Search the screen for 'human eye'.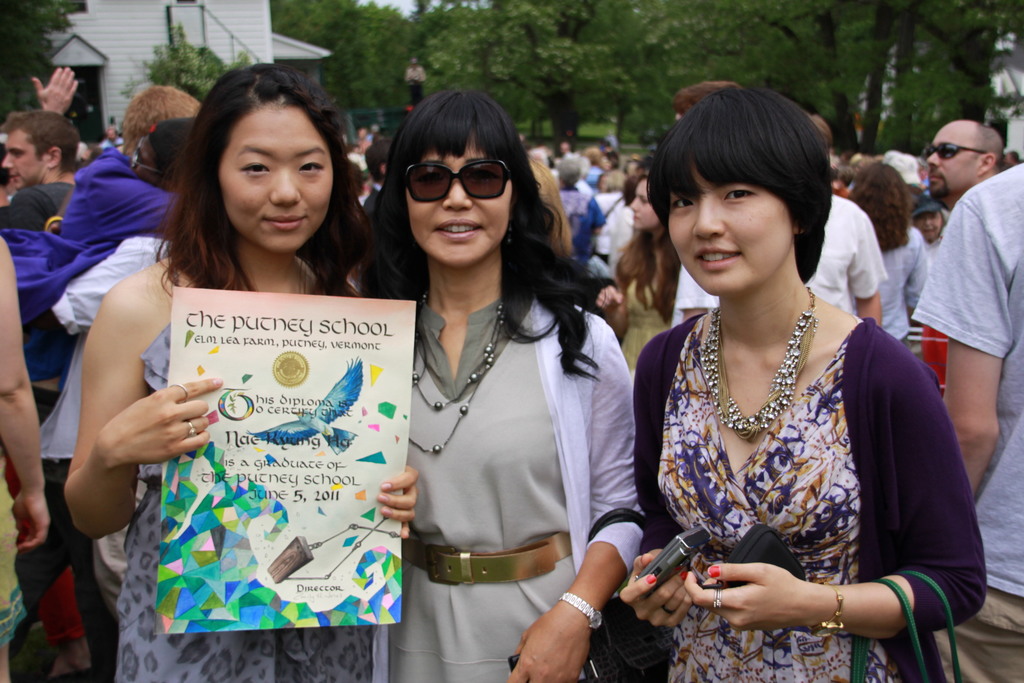
Found at bbox(720, 187, 757, 202).
